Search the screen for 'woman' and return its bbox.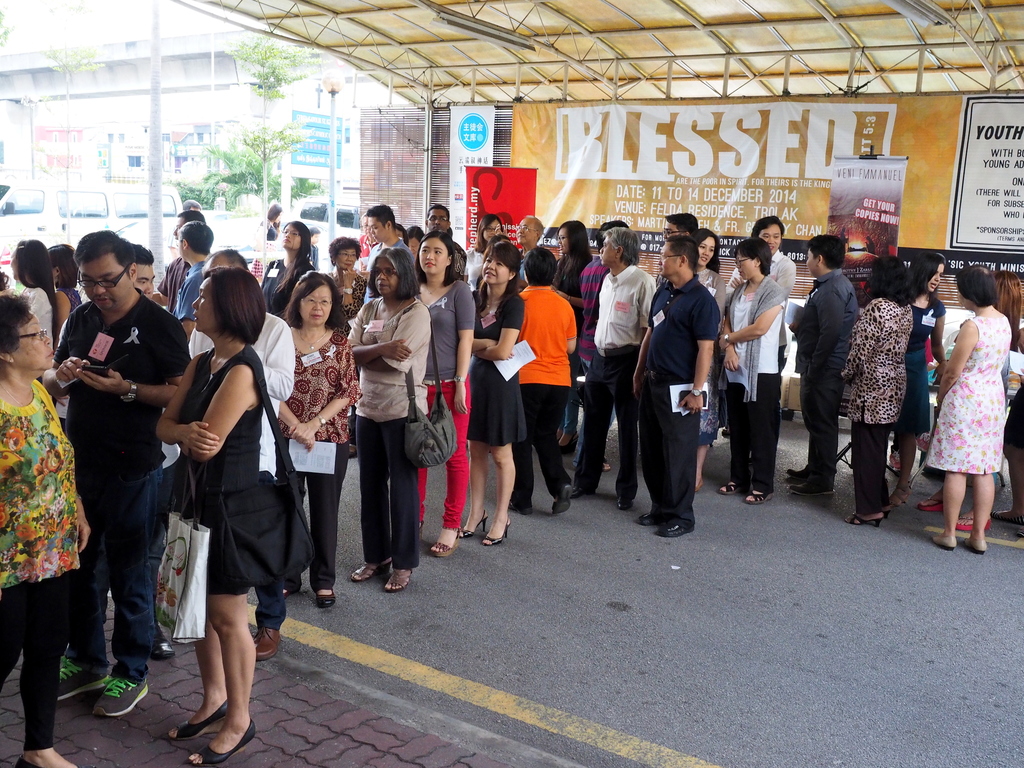
Found: l=697, t=233, r=728, b=476.
